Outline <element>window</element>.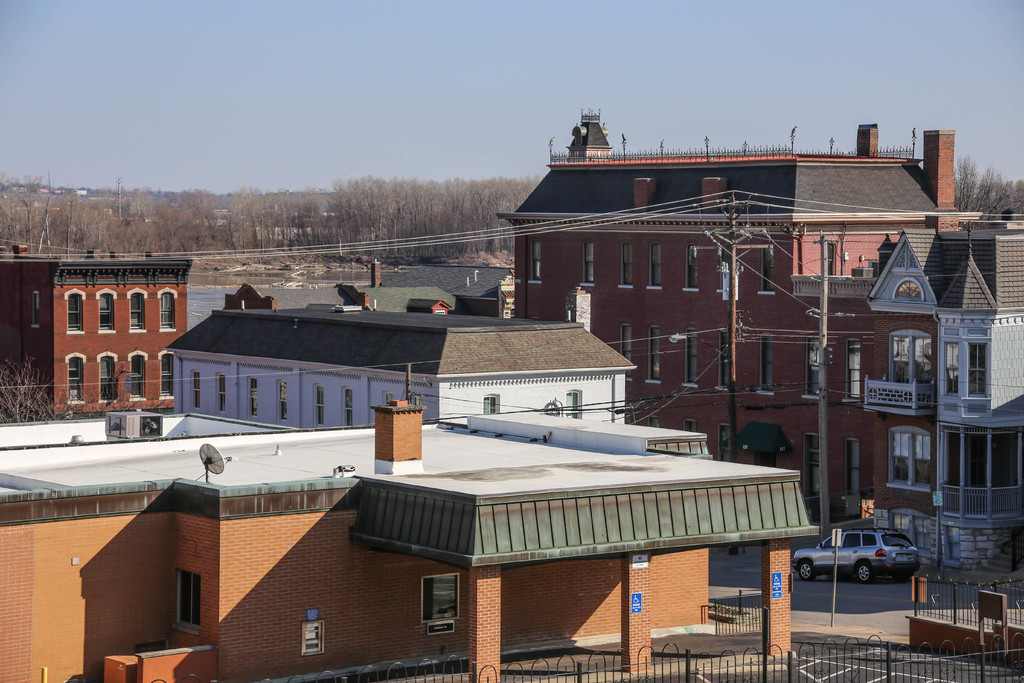
Outline: detection(714, 325, 729, 391).
